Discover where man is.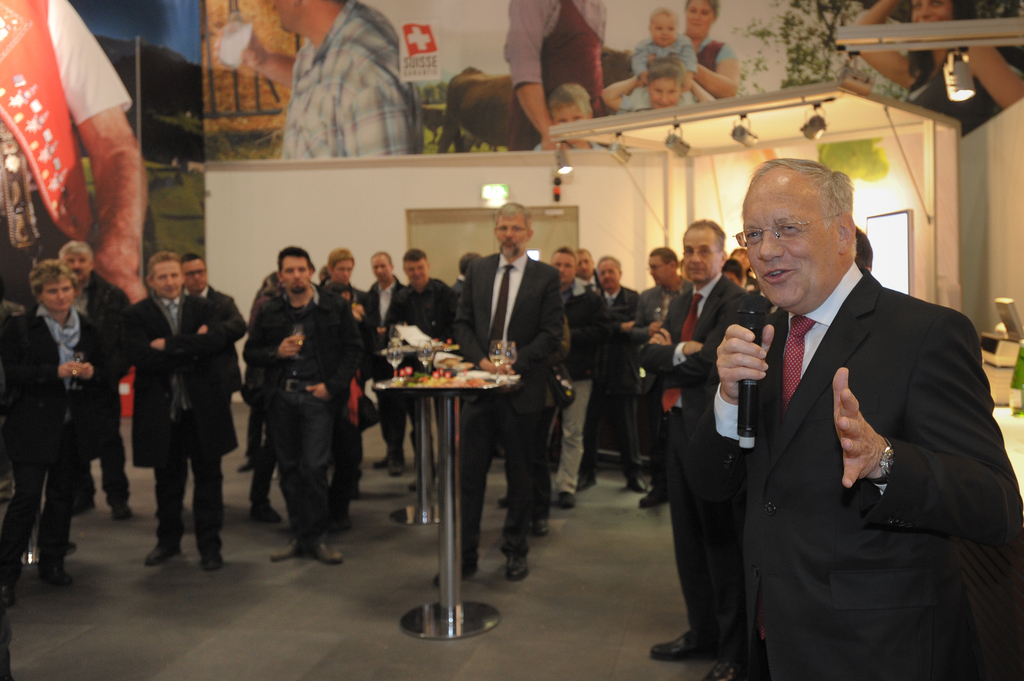
Discovered at [358, 245, 406, 481].
